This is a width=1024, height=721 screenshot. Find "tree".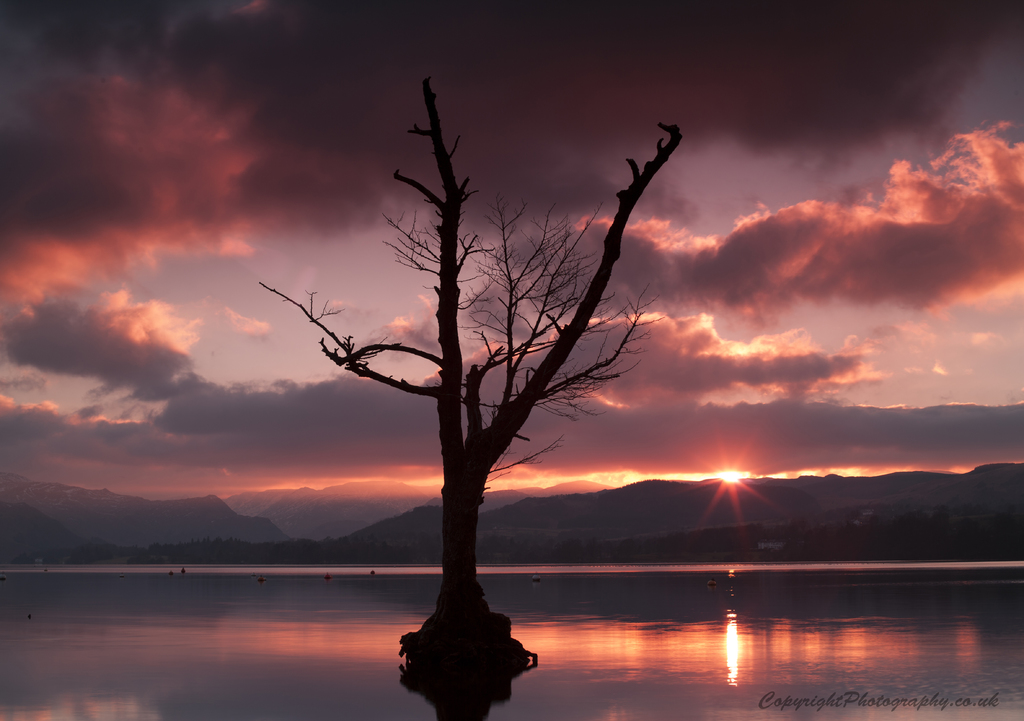
Bounding box: 200, 4, 752, 647.
